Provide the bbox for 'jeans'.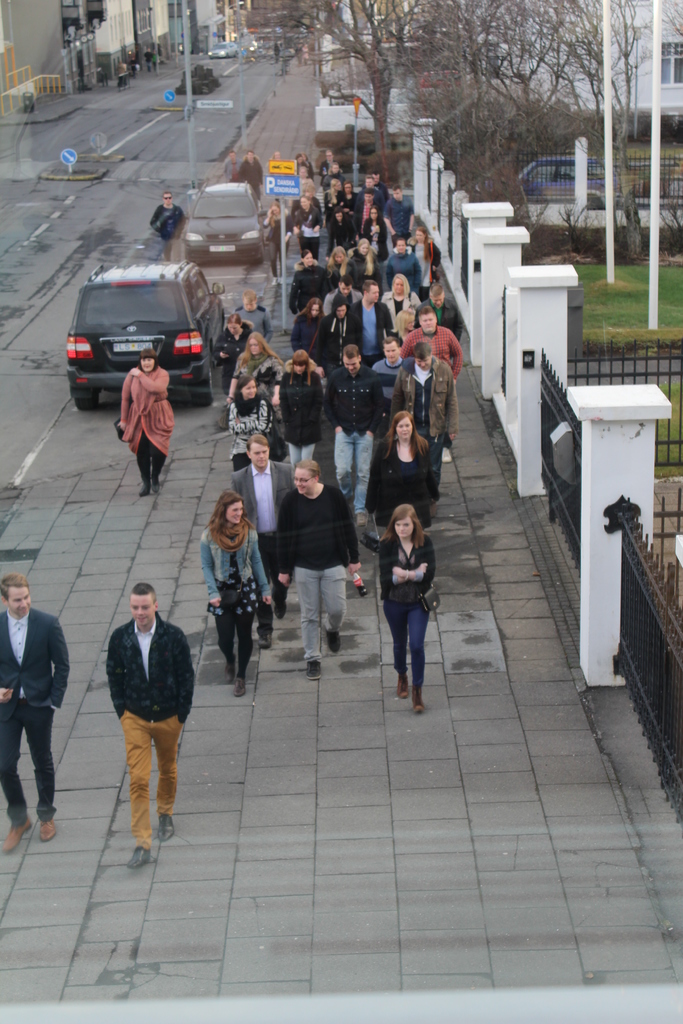
<region>292, 439, 330, 467</region>.
